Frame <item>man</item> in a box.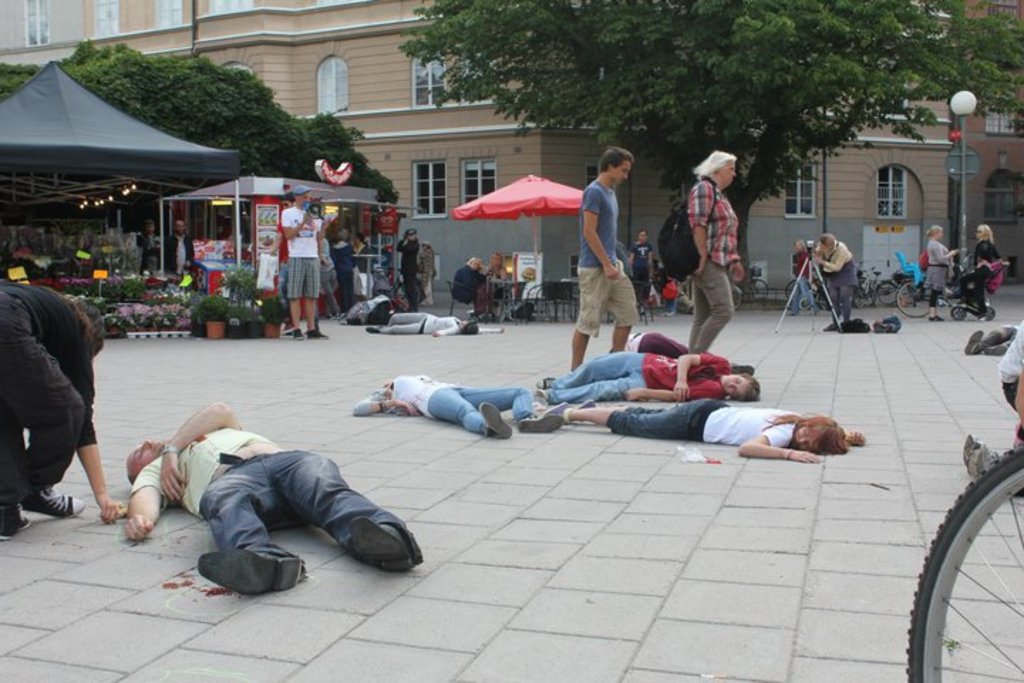
rect(169, 222, 198, 282).
